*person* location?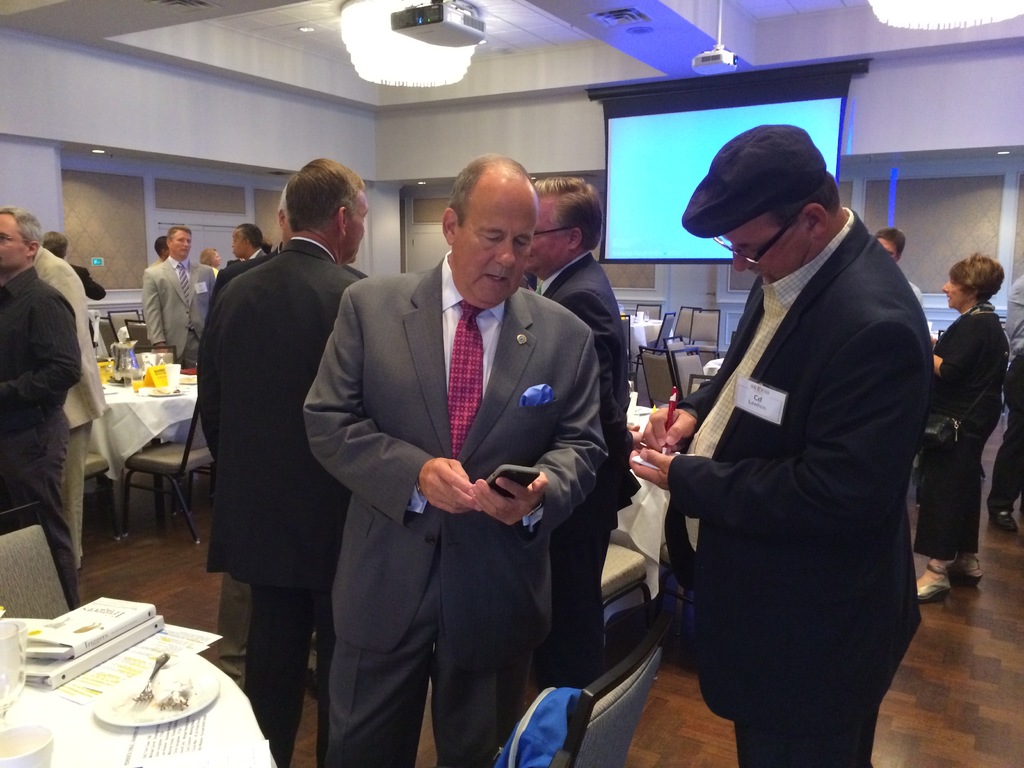
<region>301, 151, 609, 767</region>
